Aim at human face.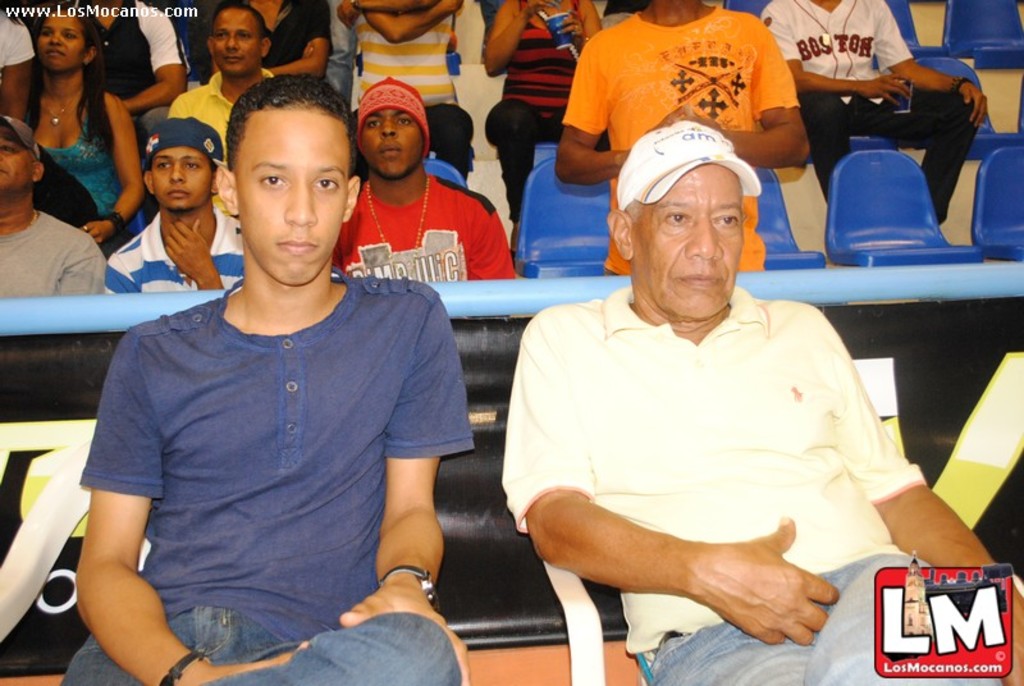
Aimed at BBox(150, 146, 209, 212).
